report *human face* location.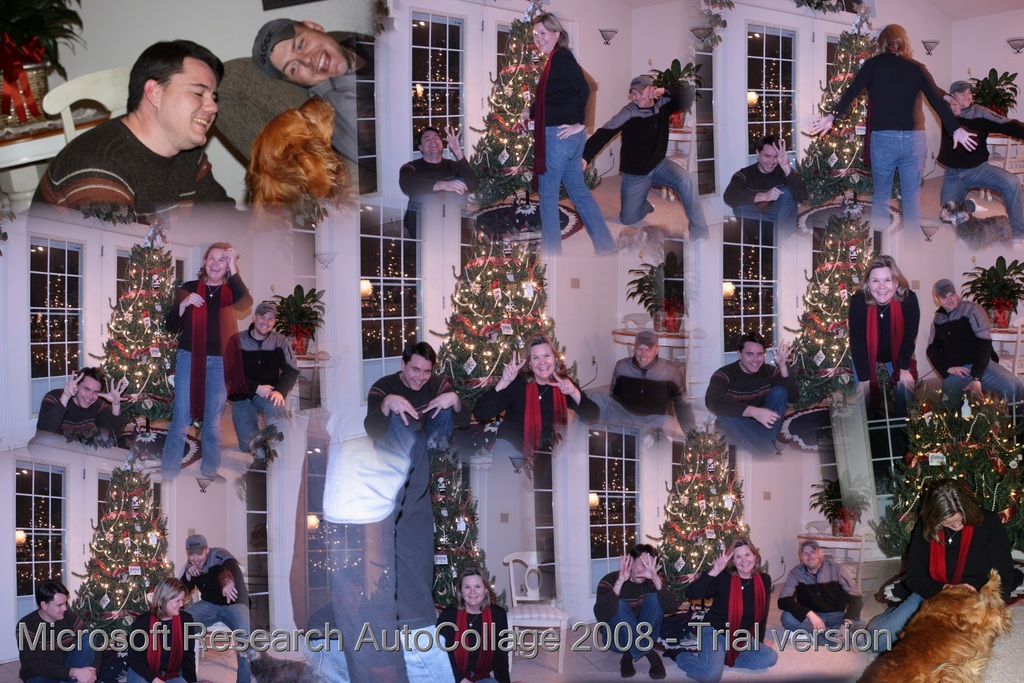
Report: box(760, 142, 785, 174).
